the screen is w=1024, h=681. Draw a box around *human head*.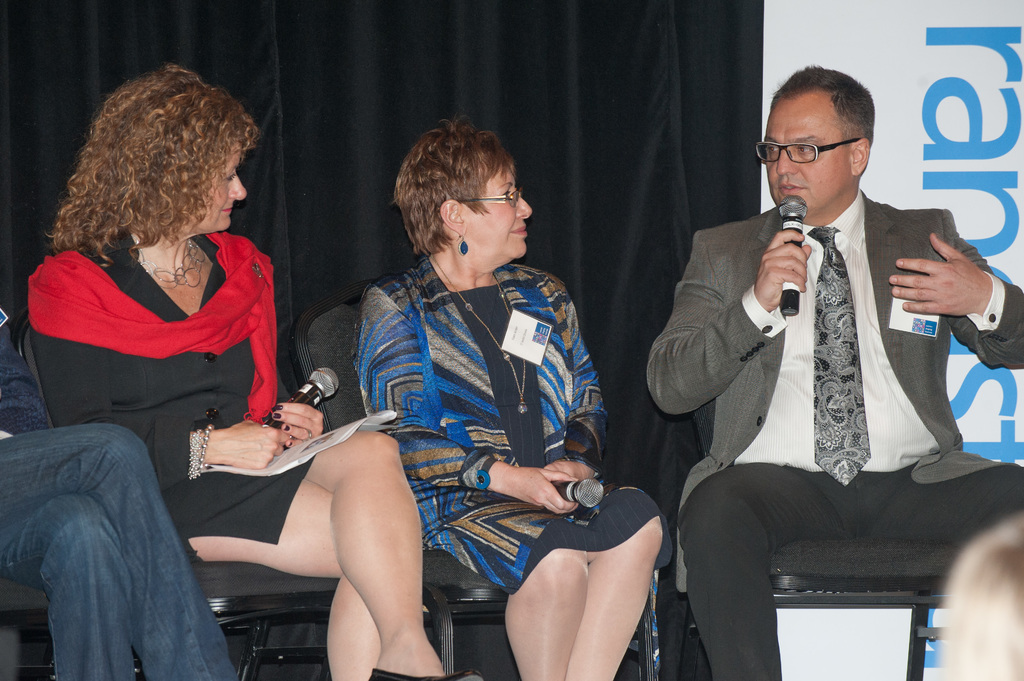
[x1=392, y1=115, x2=534, y2=271].
